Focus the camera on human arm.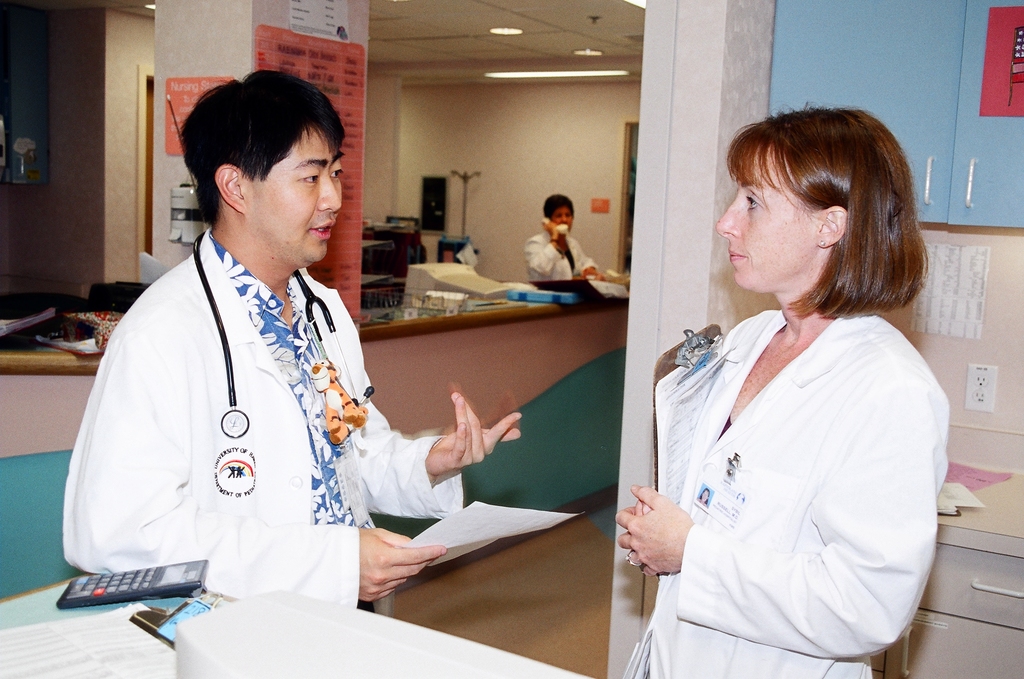
Focus region: (x1=630, y1=472, x2=709, y2=585).
